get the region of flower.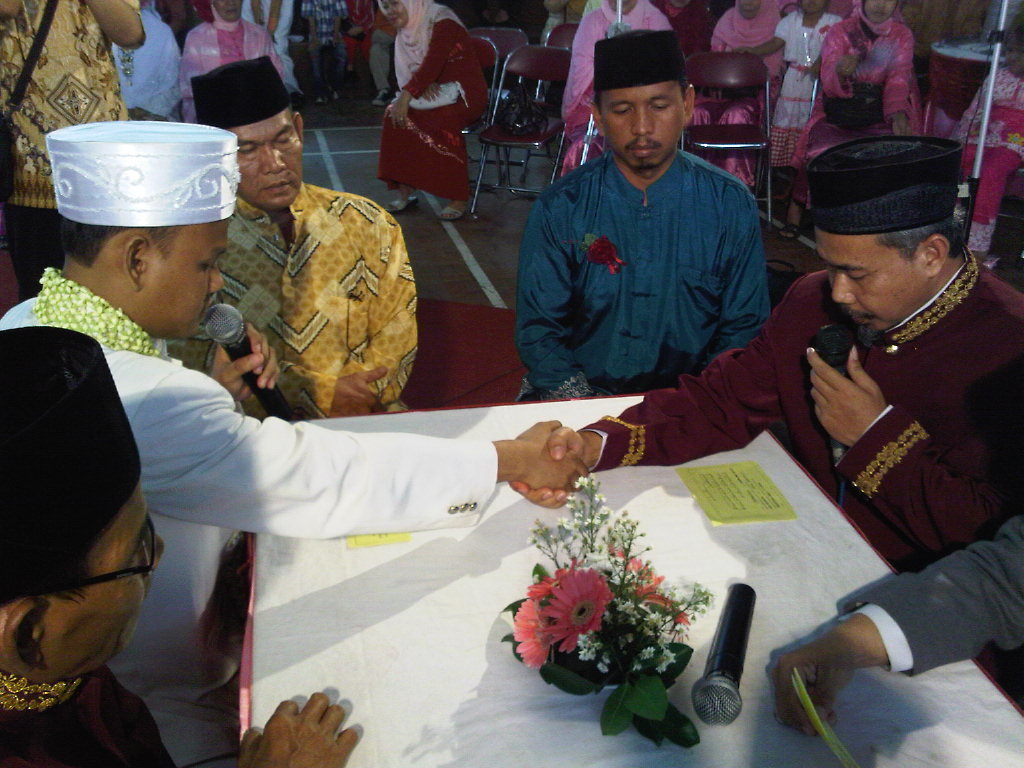
Rect(586, 235, 628, 279).
